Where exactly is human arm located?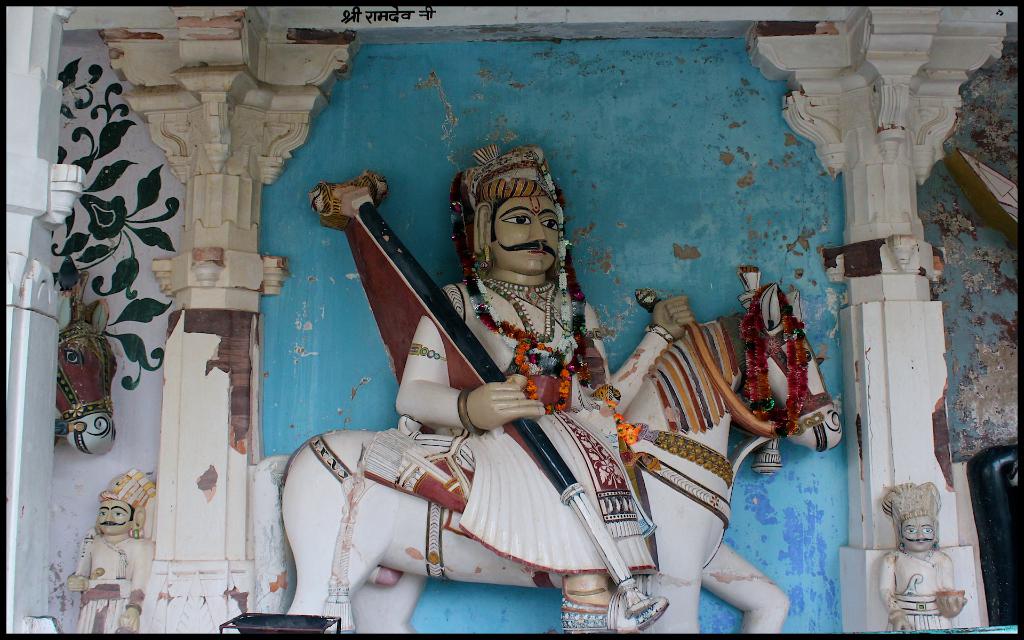
Its bounding box is rect(557, 286, 700, 430).
